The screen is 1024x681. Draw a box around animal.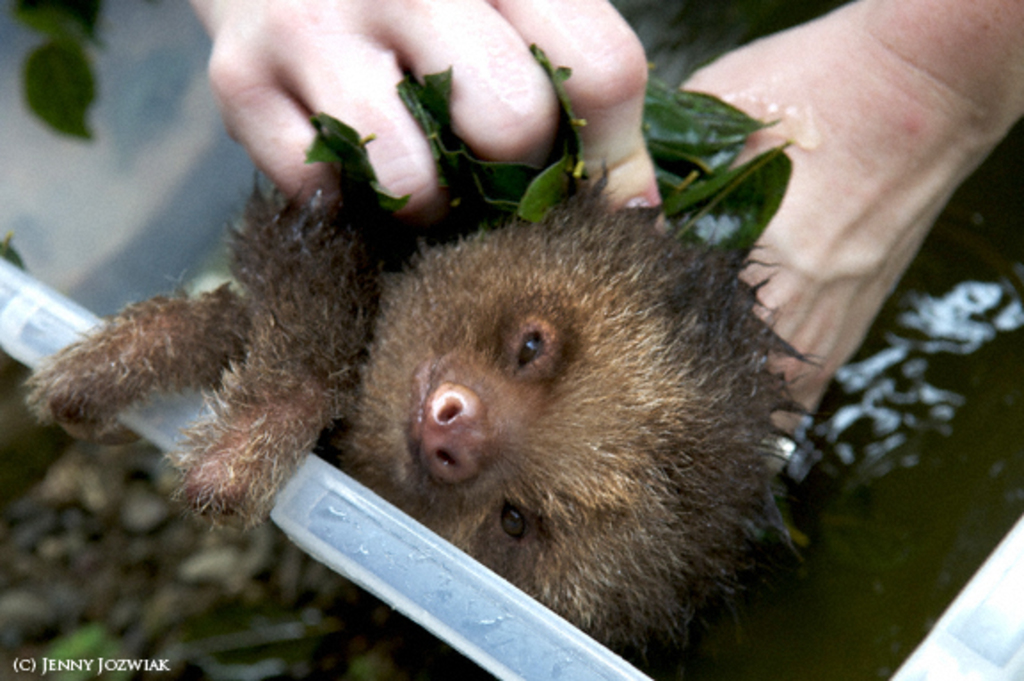
Rect(25, 165, 821, 656).
